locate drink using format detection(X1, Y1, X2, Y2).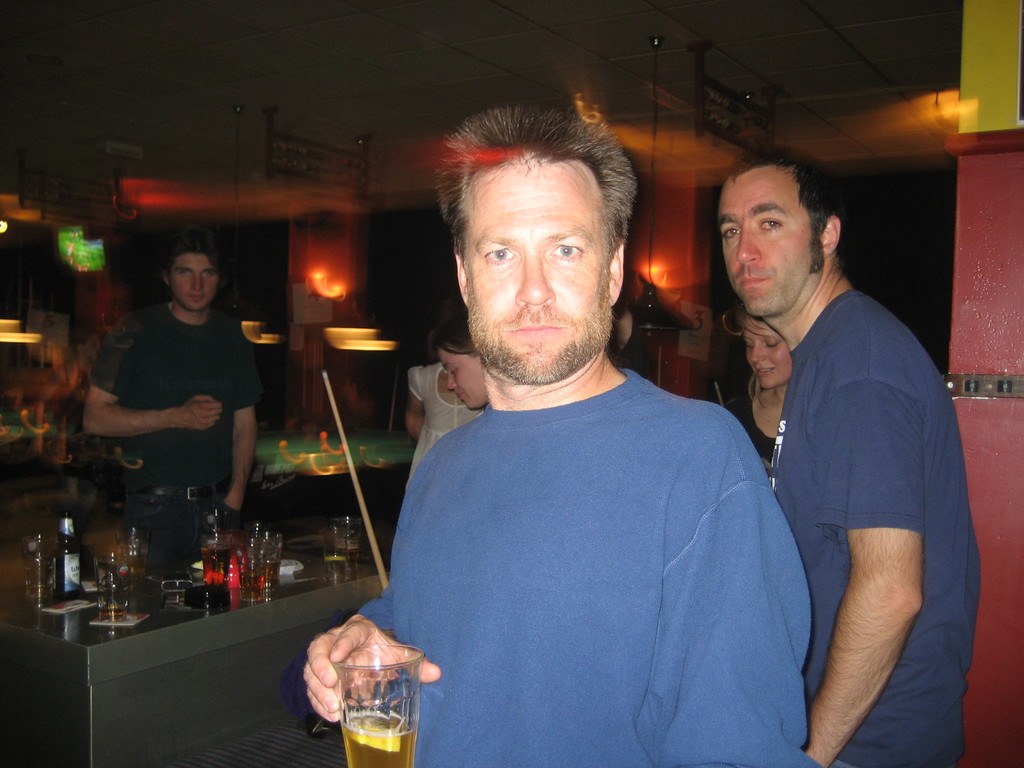
detection(237, 556, 265, 600).
